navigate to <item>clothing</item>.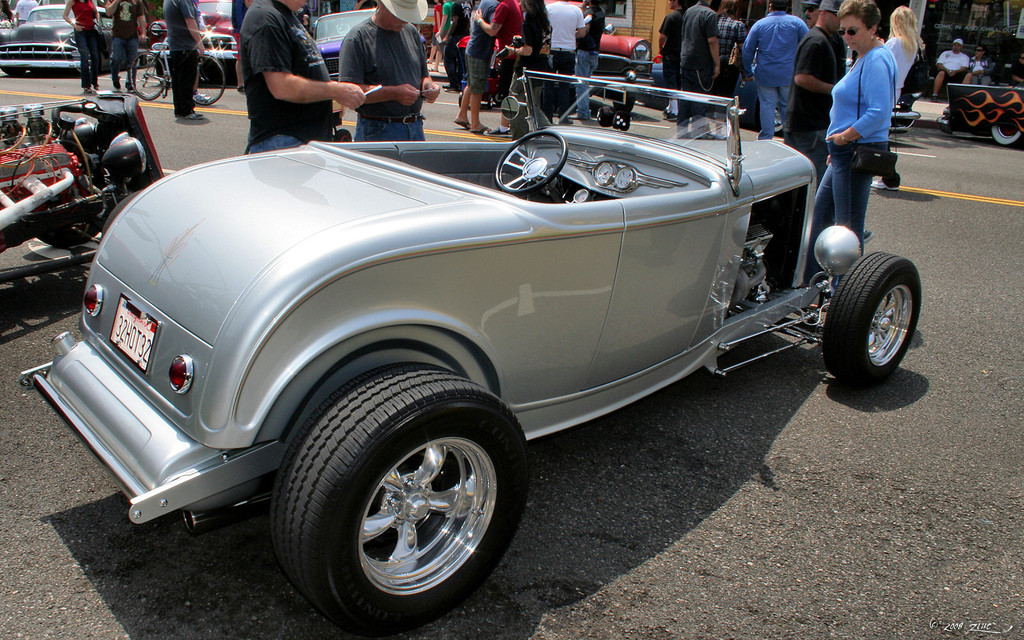
Navigation target: (left=886, top=19, right=914, bottom=106).
